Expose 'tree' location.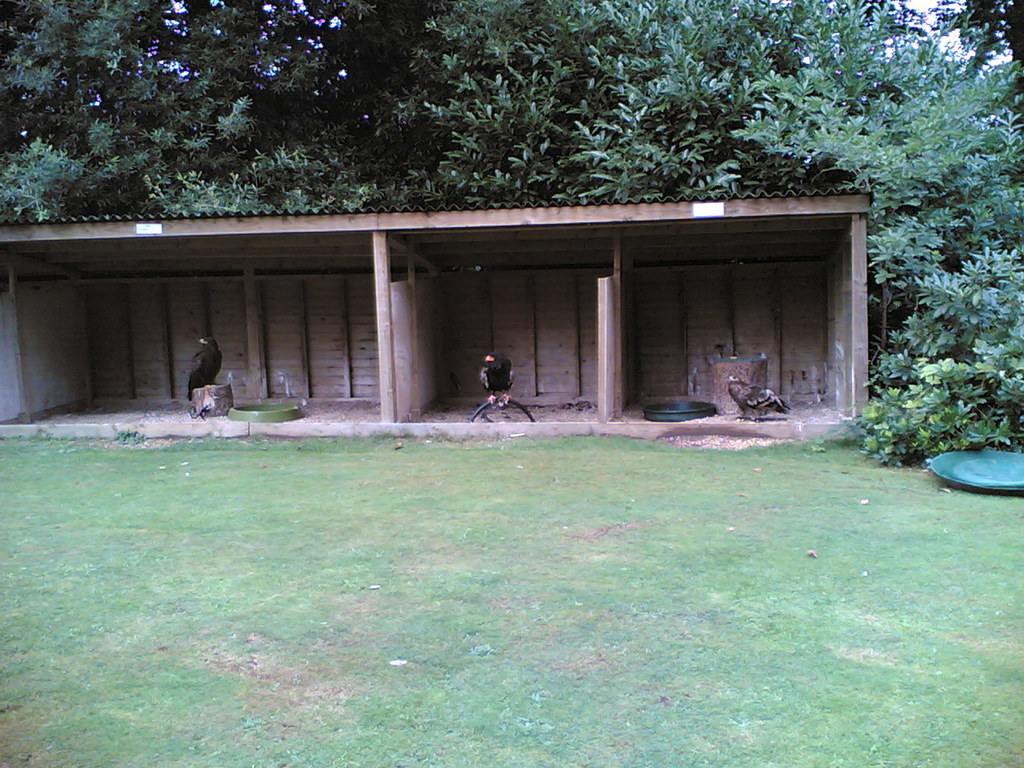
Exposed at detection(410, 0, 934, 182).
